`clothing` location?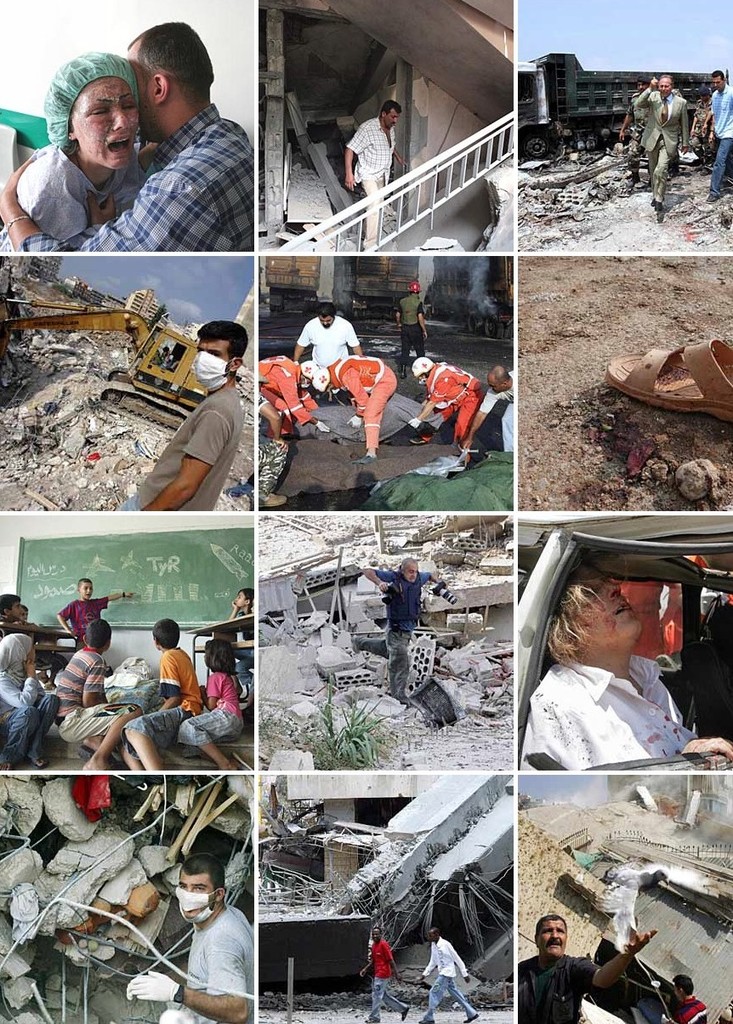
bbox=[26, 104, 253, 252]
